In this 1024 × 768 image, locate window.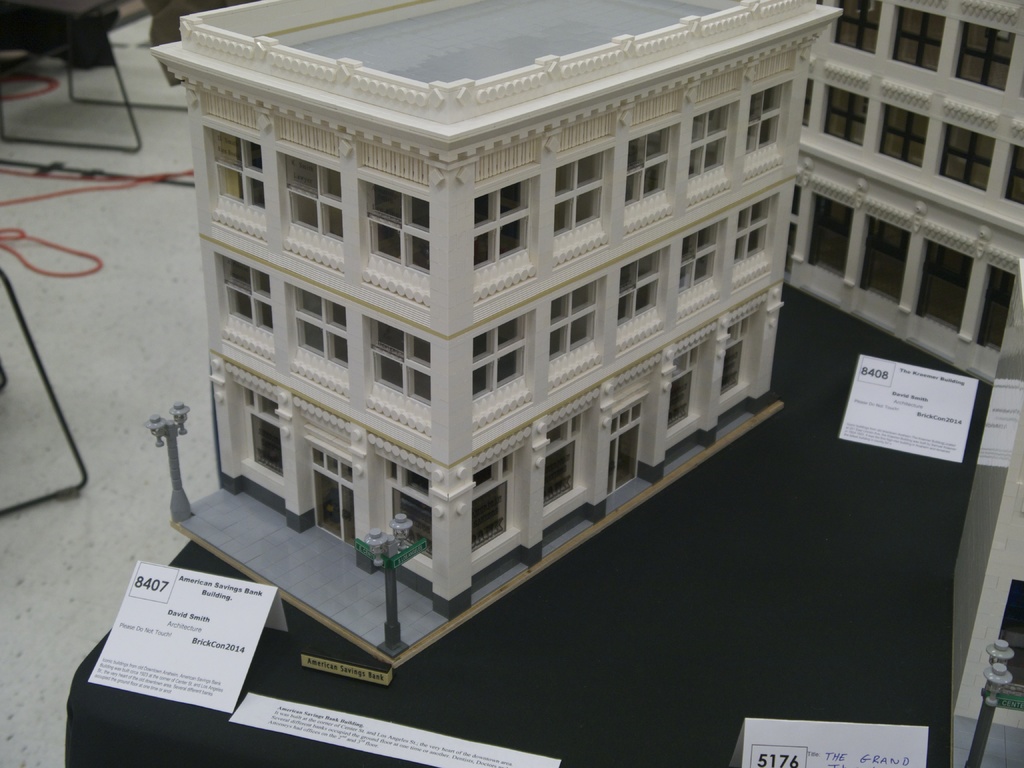
Bounding box: crop(938, 127, 996, 193).
